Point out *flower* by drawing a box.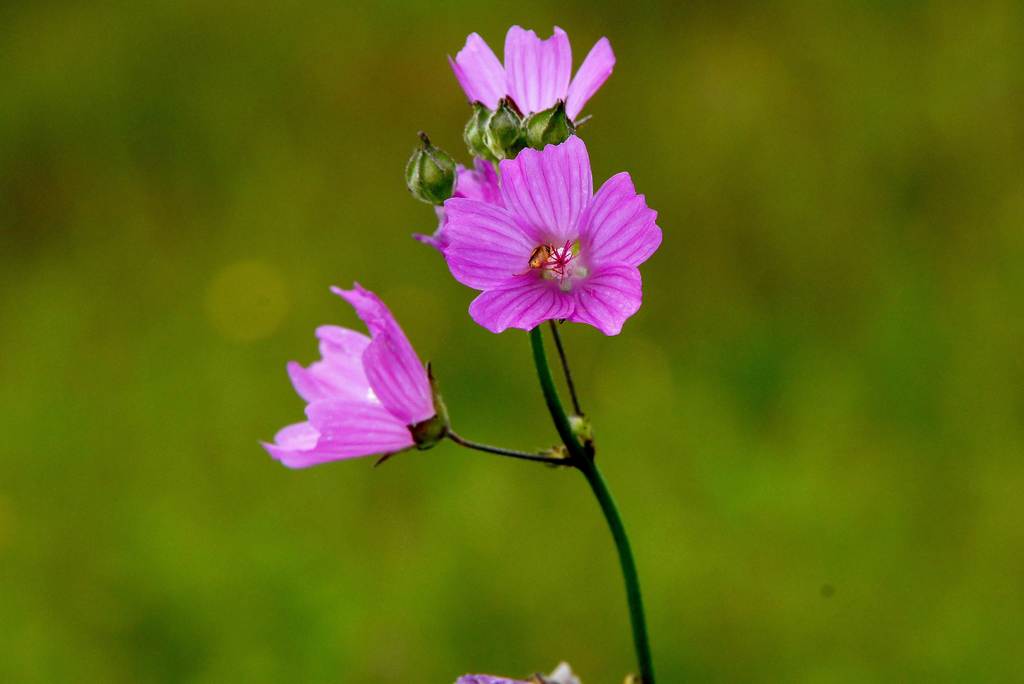
<bbox>479, 95, 527, 163</bbox>.
